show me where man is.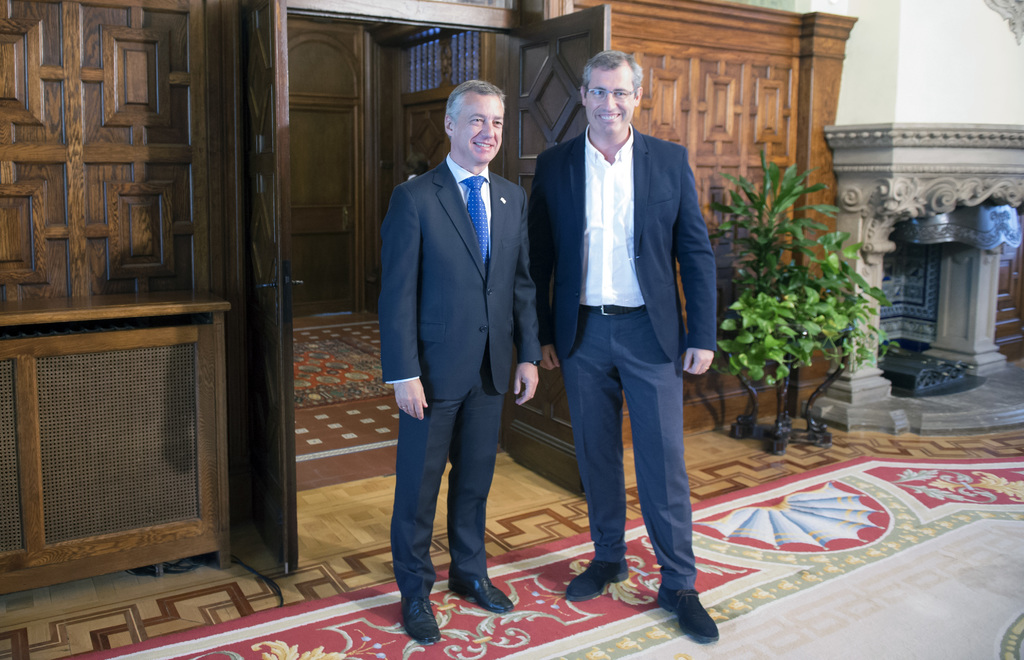
man is at 530:29:735:636.
